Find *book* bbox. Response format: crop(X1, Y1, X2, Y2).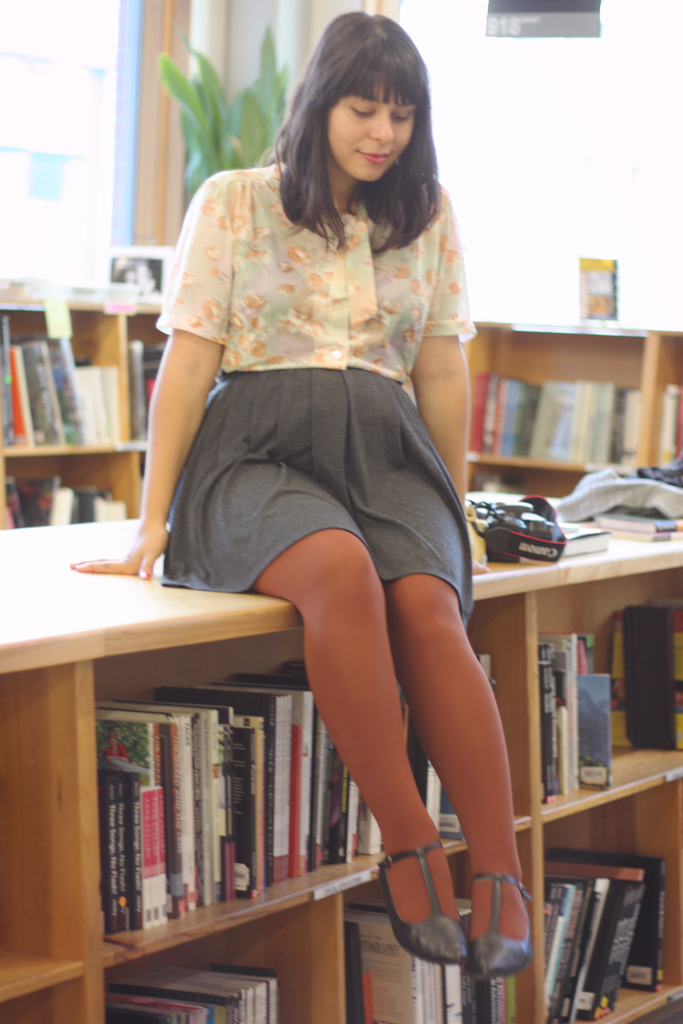
crop(97, 773, 121, 936).
